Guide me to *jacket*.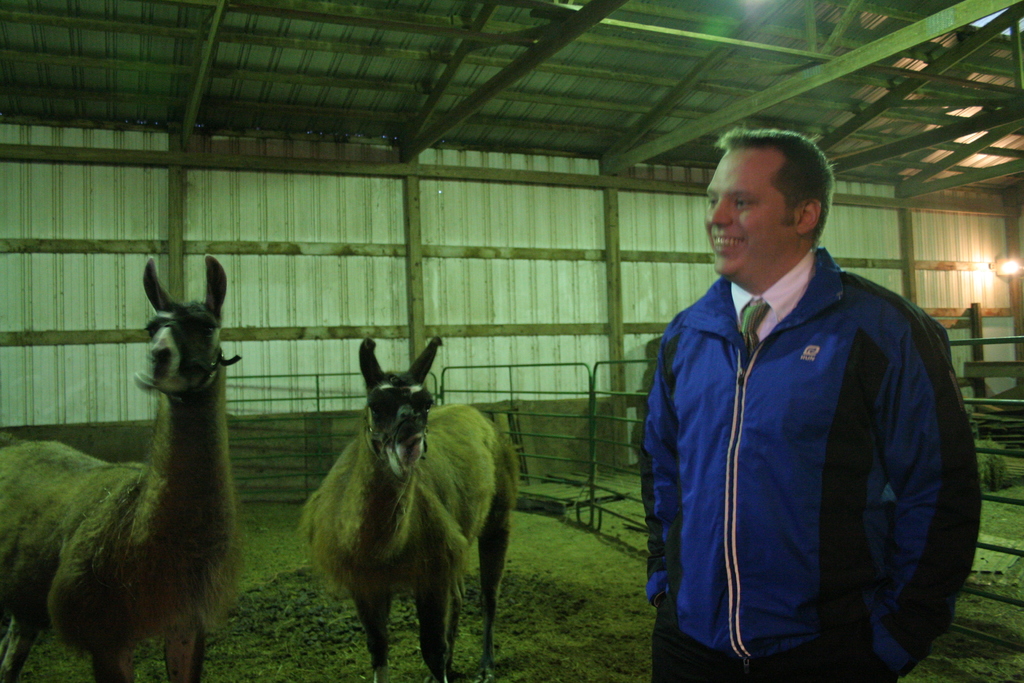
Guidance: (left=683, top=176, right=972, bottom=668).
